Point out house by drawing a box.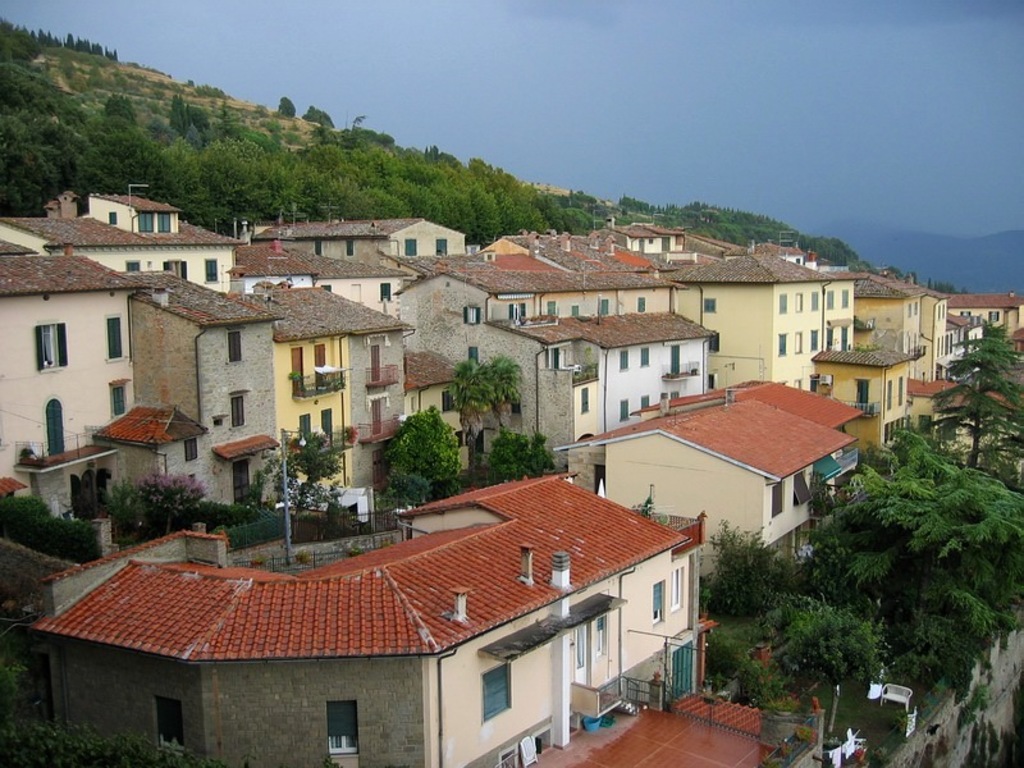
947:289:1020:383.
